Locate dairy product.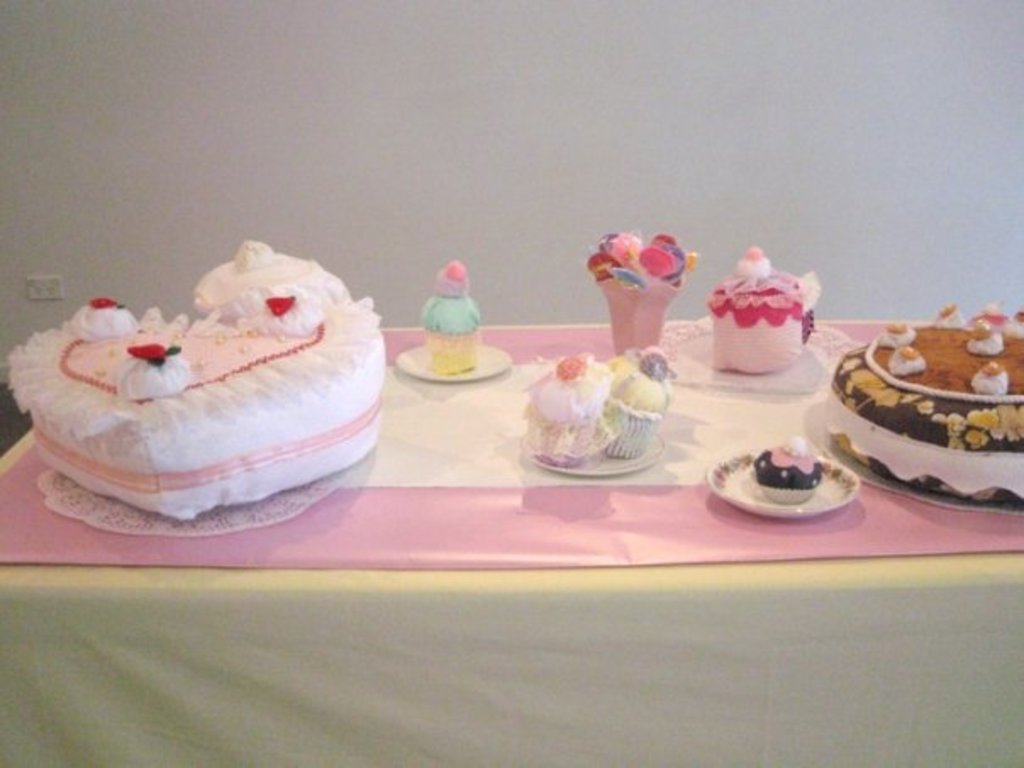
Bounding box: [left=714, top=249, right=821, bottom=370].
